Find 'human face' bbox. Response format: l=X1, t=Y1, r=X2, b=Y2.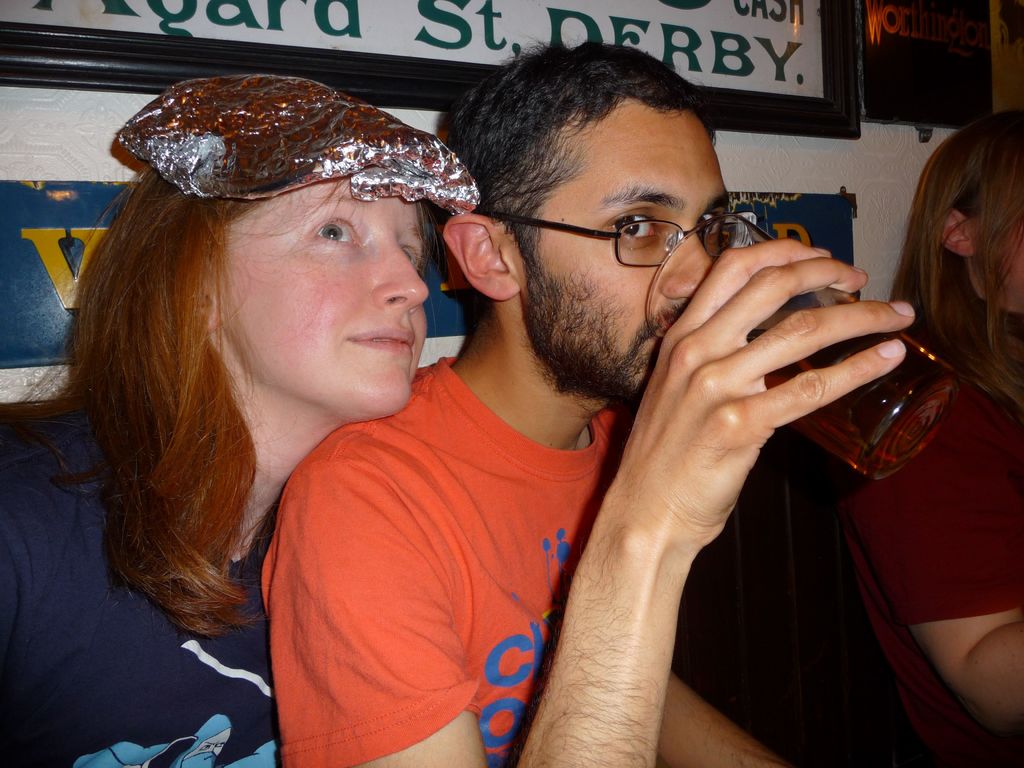
l=221, t=179, r=429, b=420.
